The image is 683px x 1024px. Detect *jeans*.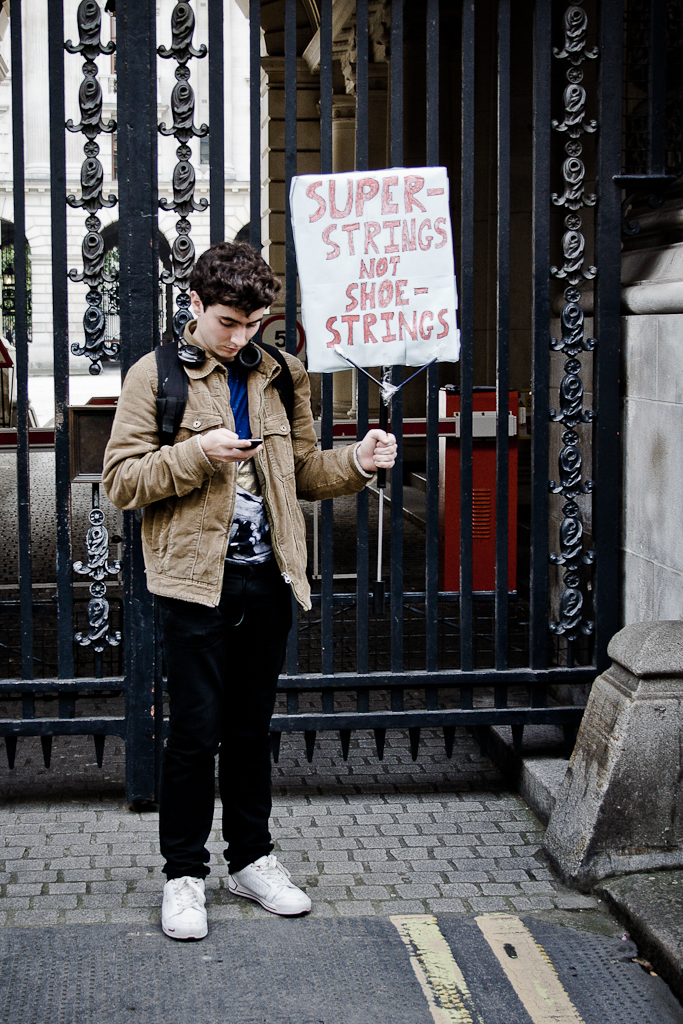
Detection: region(169, 587, 278, 888).
